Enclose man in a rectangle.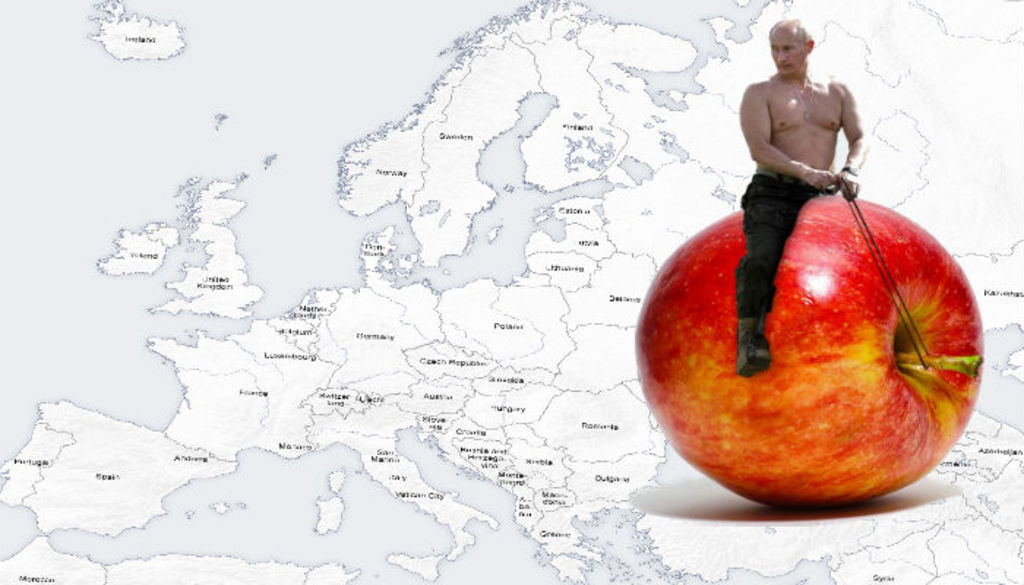
left=731, top=13, right=892, bottom=269.
